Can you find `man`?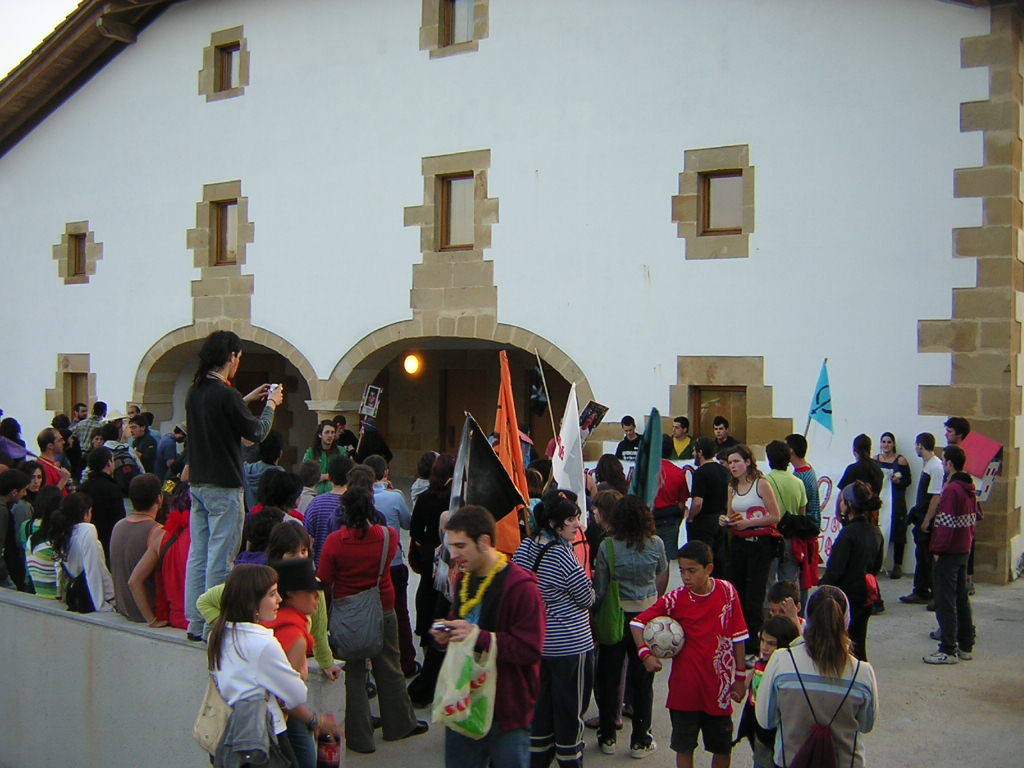
Yes, bounding box: left=898, top=431, right=942, bottom=613.
